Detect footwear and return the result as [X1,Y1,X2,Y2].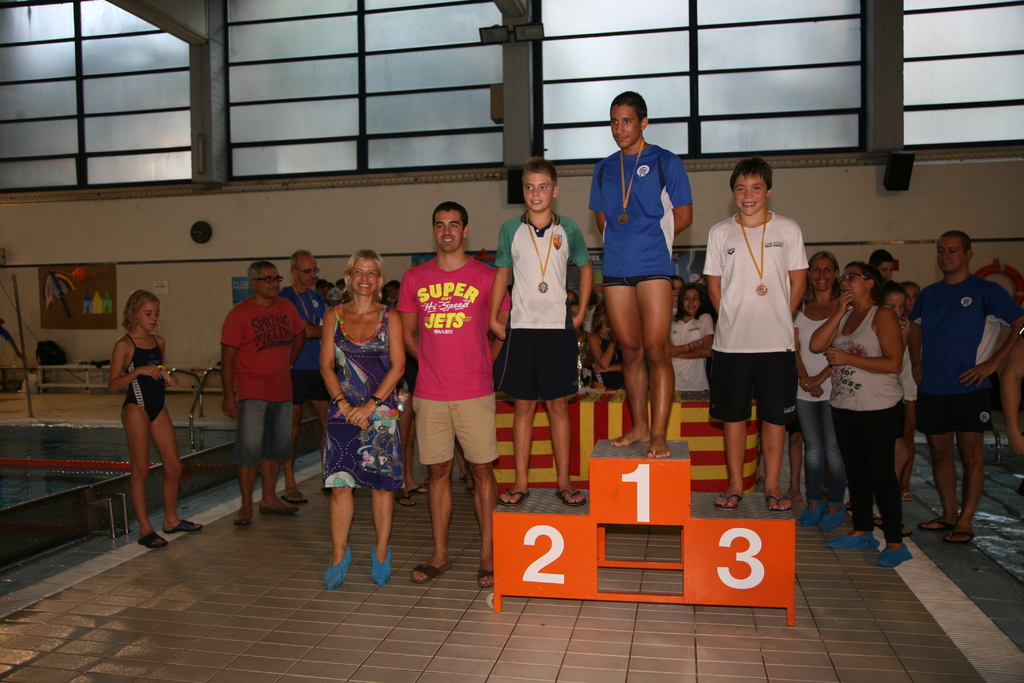
[767,496,794,513].
